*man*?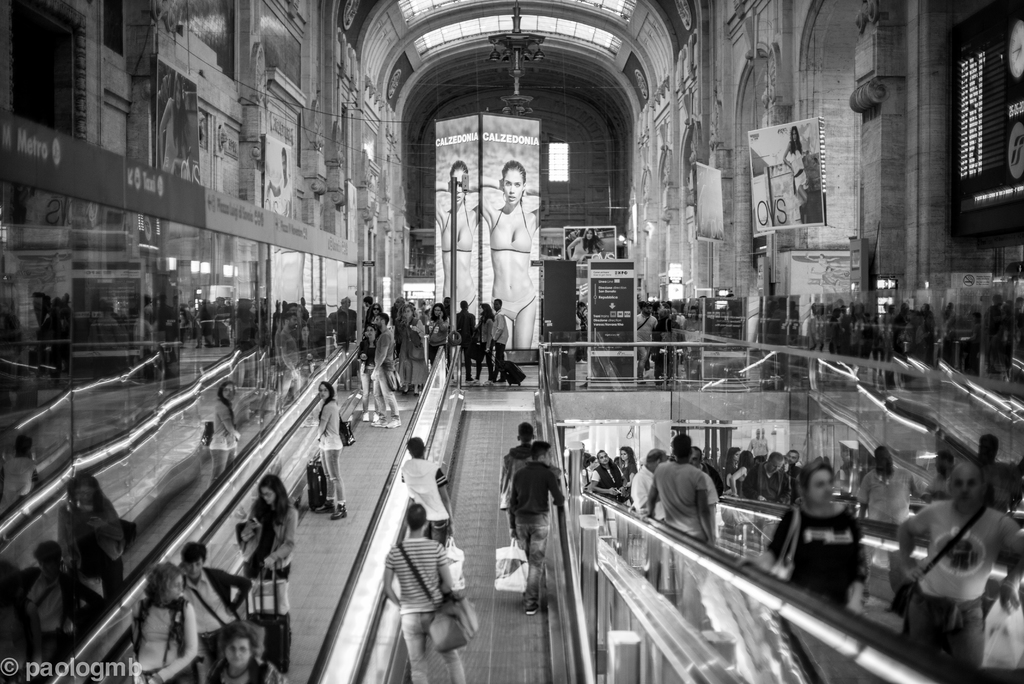
select_region(853, 444, 925, 569)
